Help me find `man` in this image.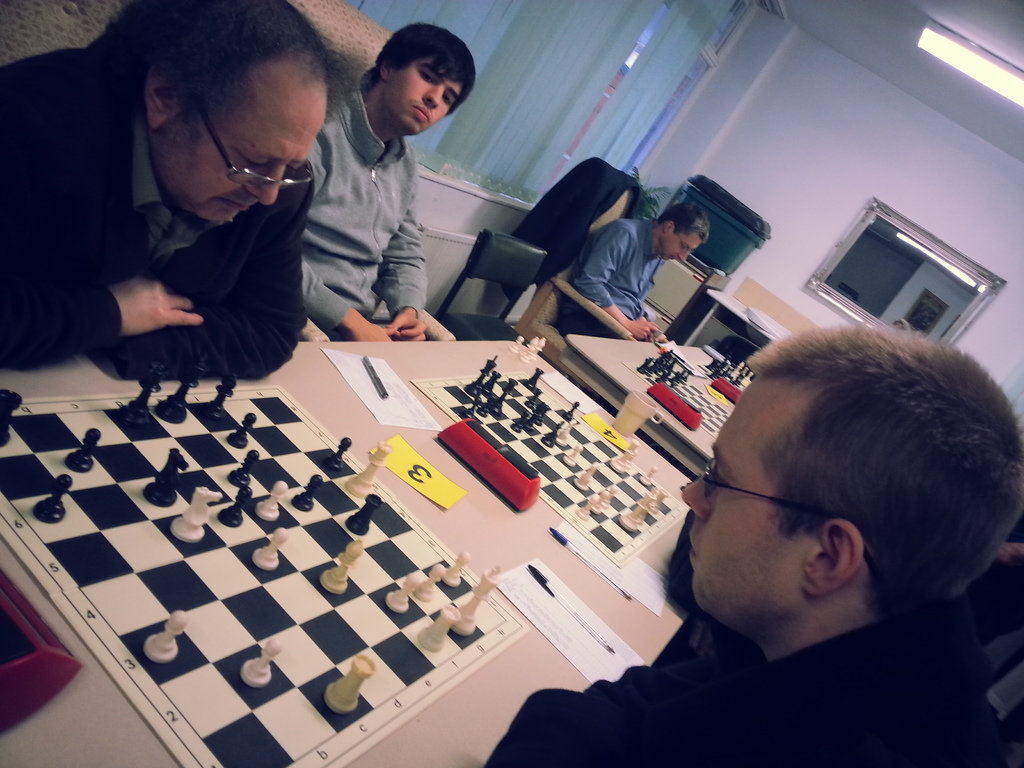
Found it: box(562, 201, 714, 341).
